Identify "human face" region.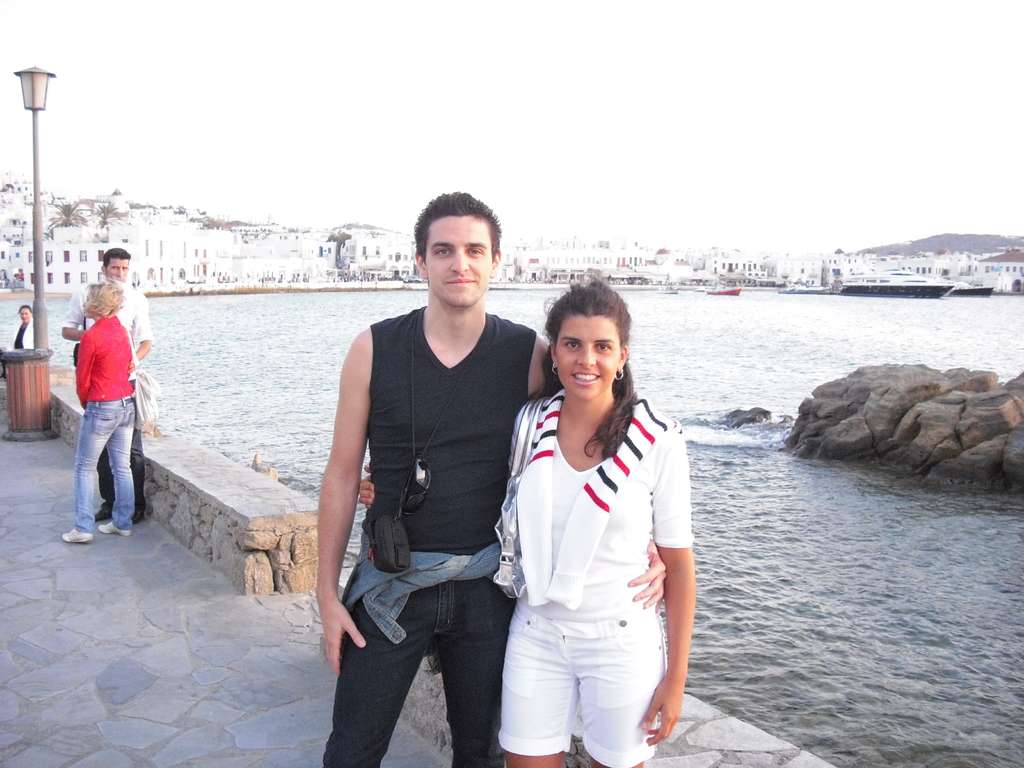
Region: 107:257:128:280.
